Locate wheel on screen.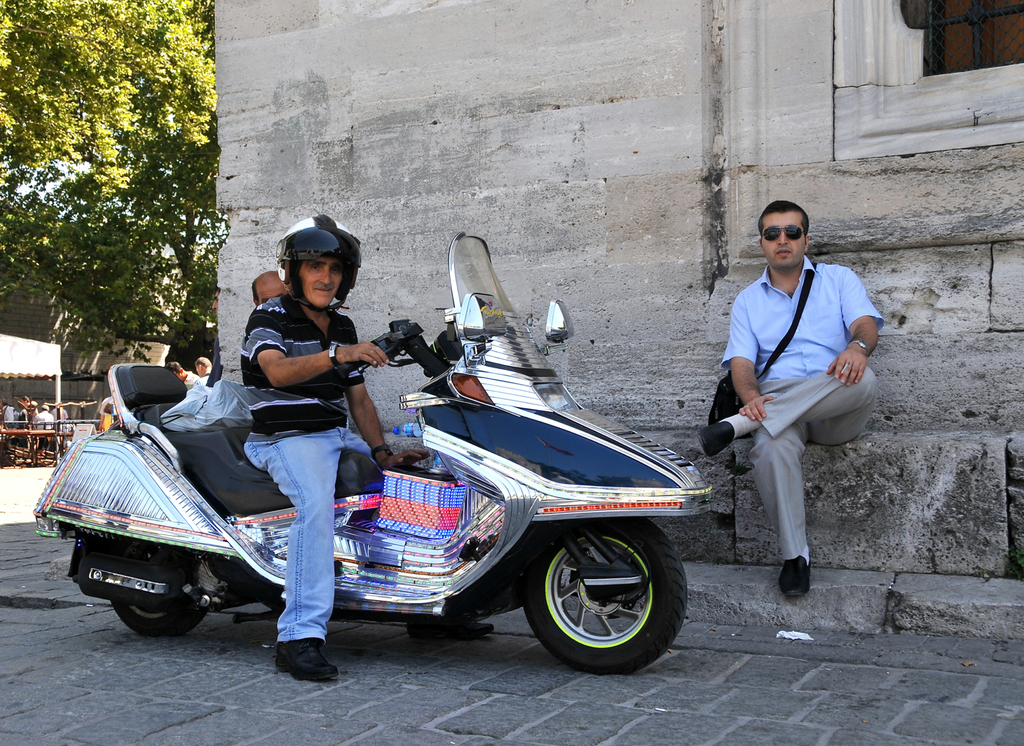
On screen at BBox(519, 521, 690, 676).
